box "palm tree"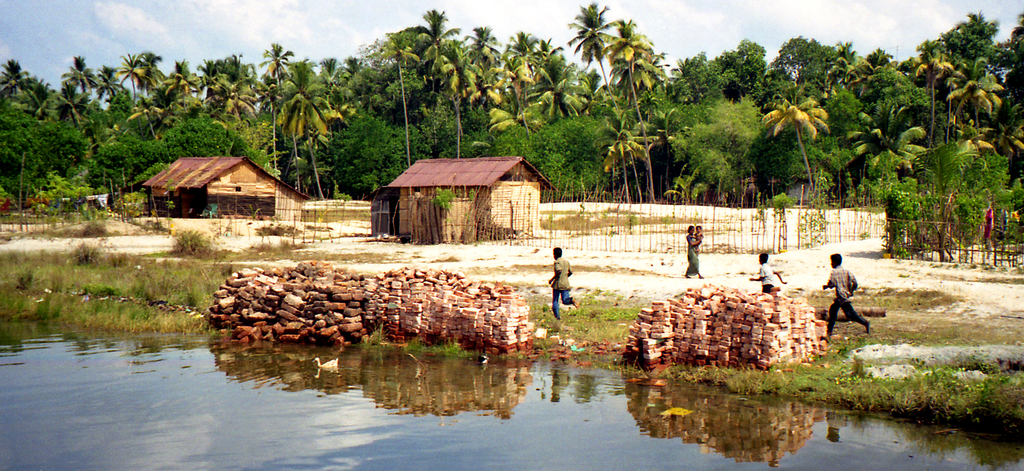
180,56,268,140
